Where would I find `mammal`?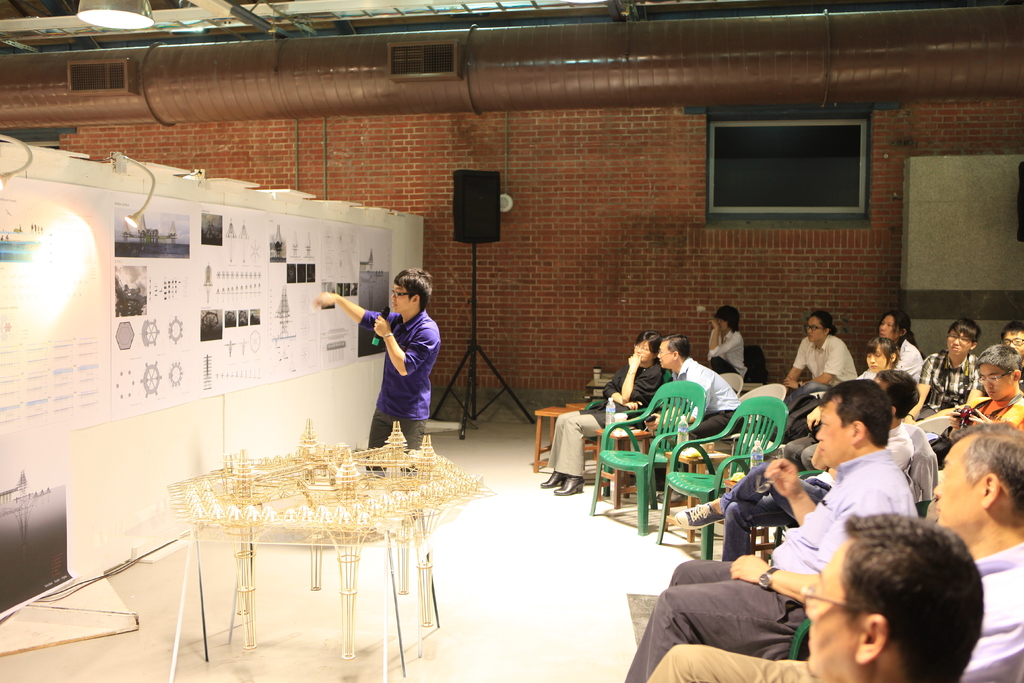
At [left=803, top=509, right=985, bottom=681].
